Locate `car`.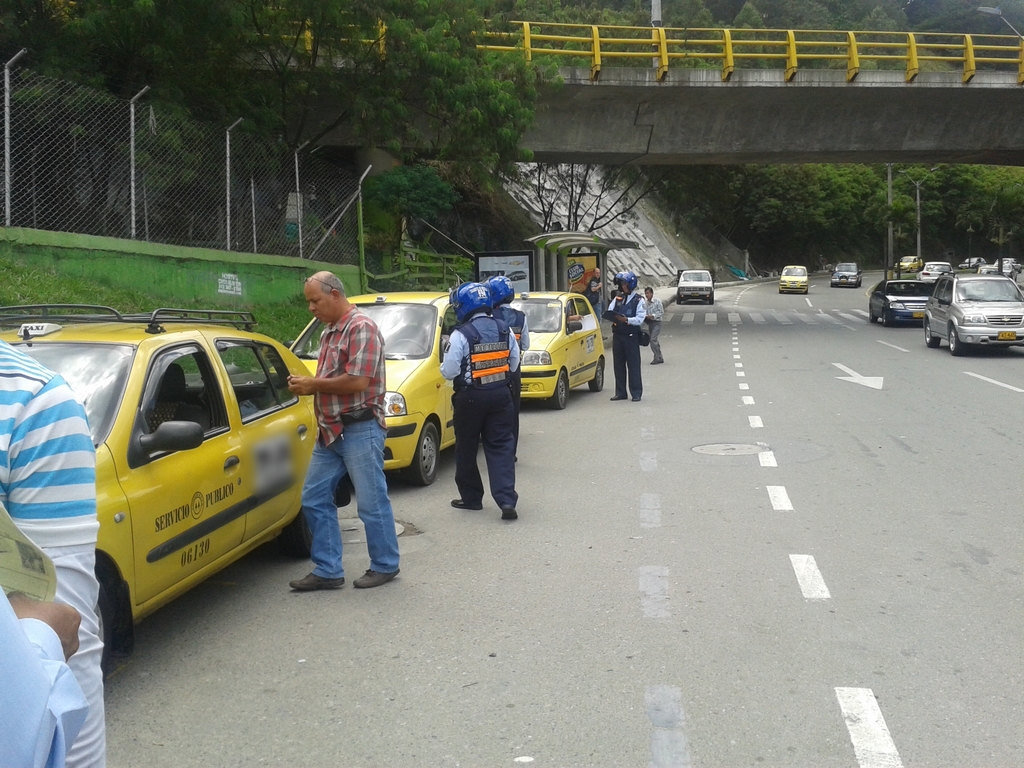
Bounding box: select_region(0, 299, 358, 671).
